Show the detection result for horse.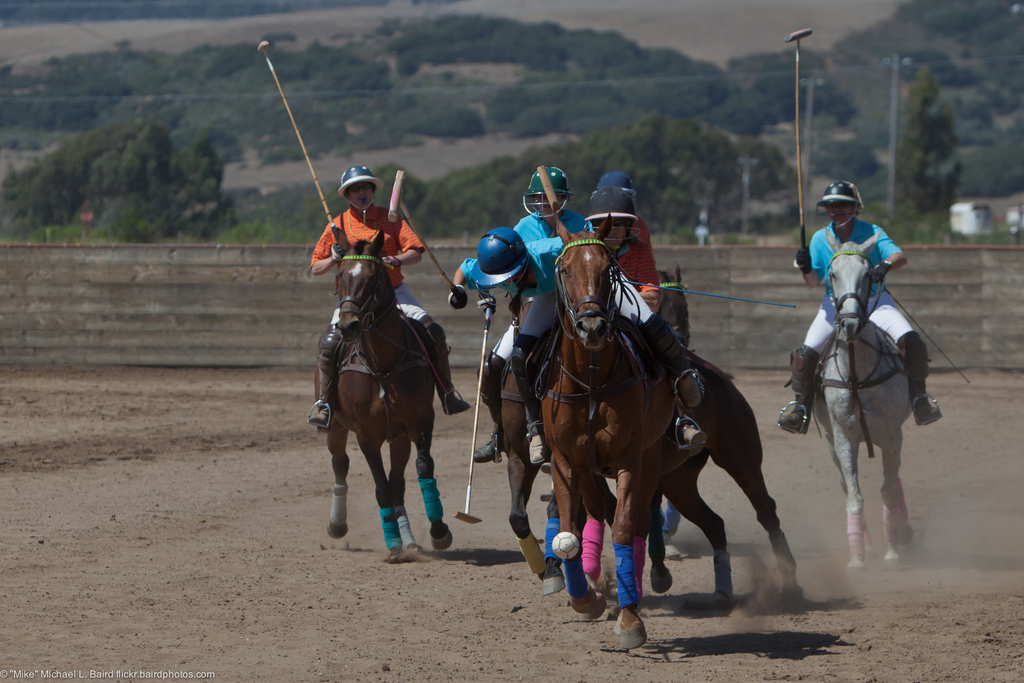
<box>539,215,808,646</box>.
